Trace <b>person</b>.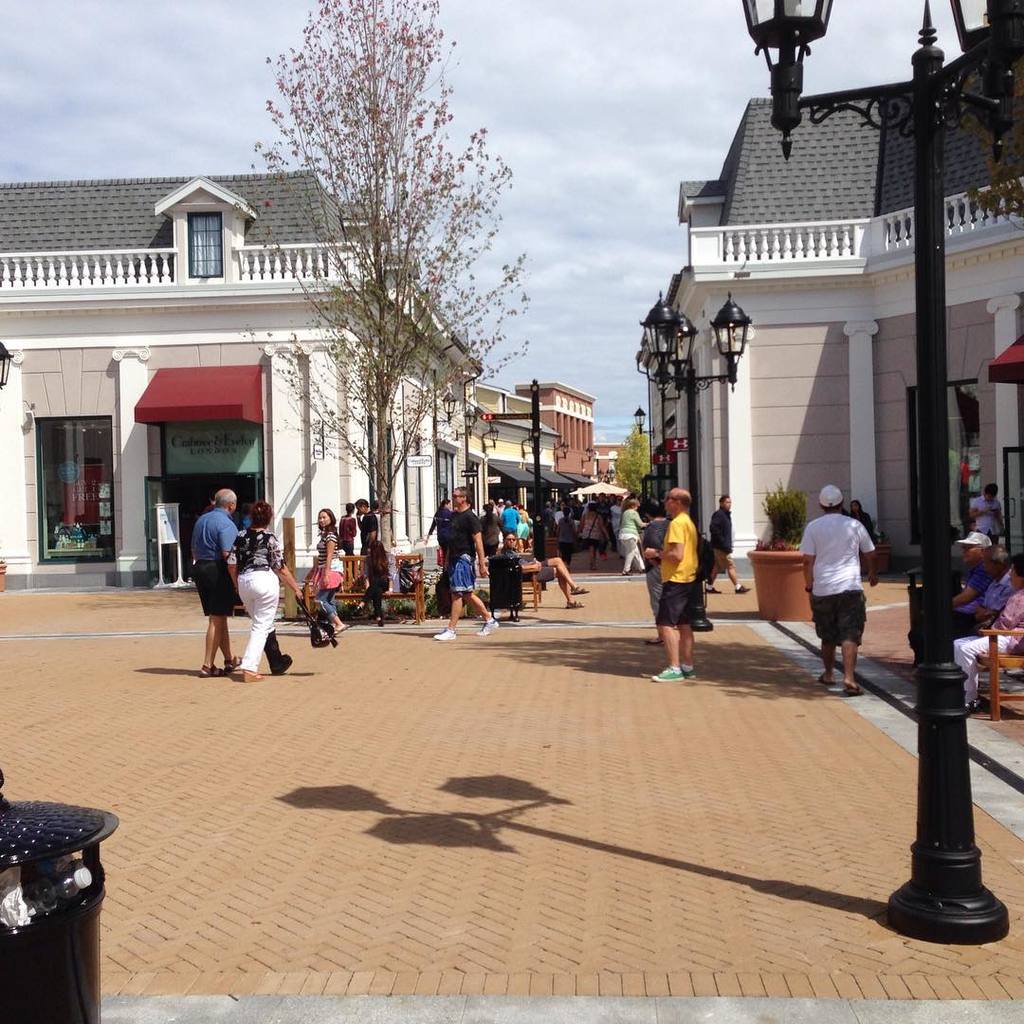
Traced to [left=356, top=544, right=398, bottom=627].
